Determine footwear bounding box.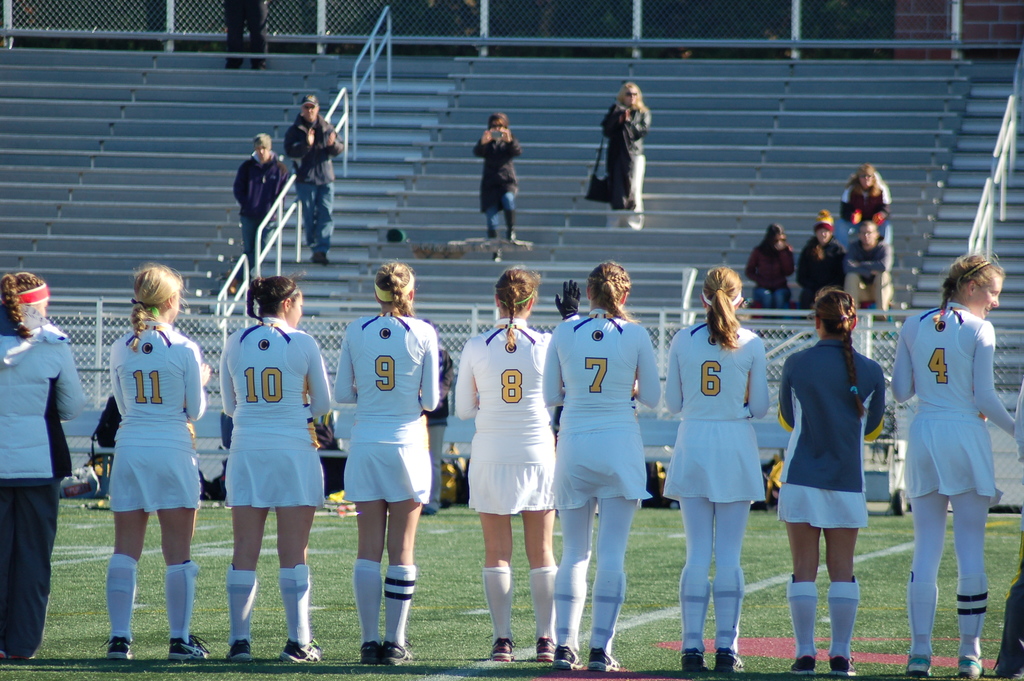
Determined: left=553, top=646, right=575, bottom=677.
